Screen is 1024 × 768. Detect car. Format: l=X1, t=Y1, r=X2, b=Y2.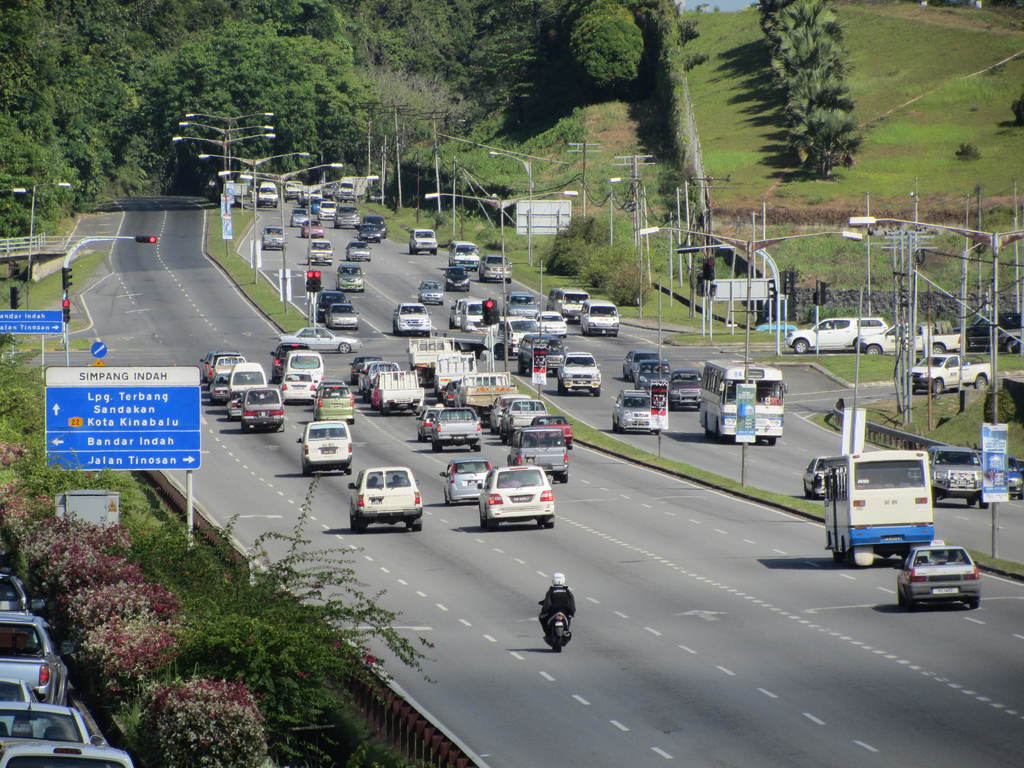
l=260, t=227, r=283, b=249.
